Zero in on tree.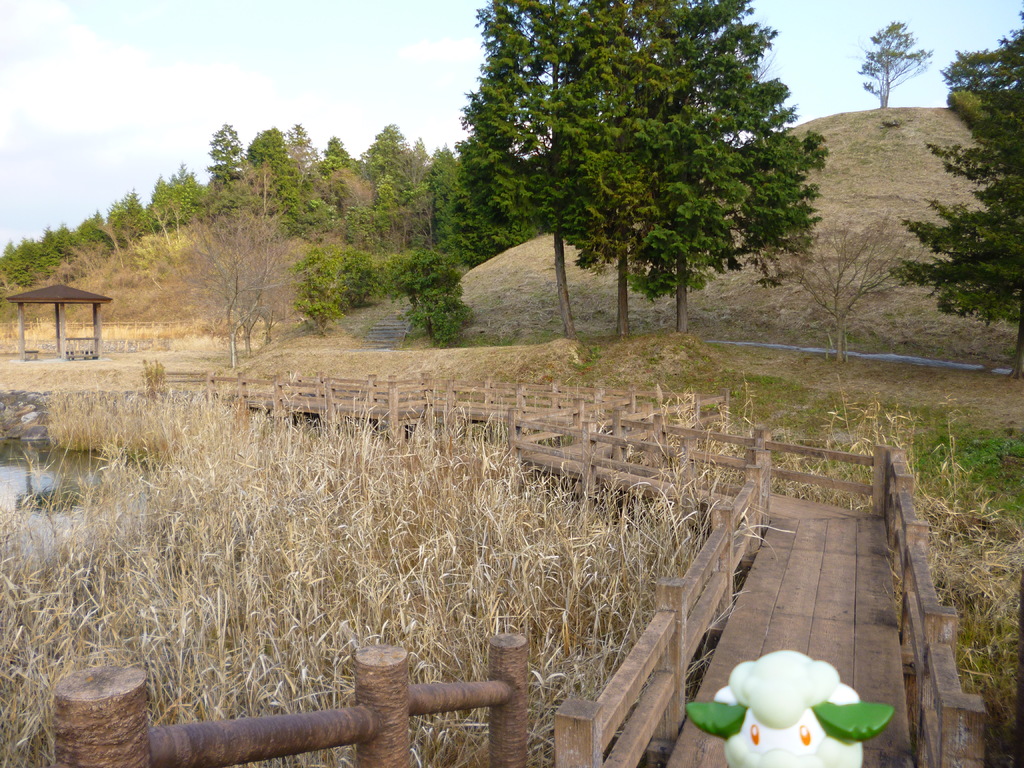
Zeroed in: x1=845, y1=20, x2=937, y2=109.
